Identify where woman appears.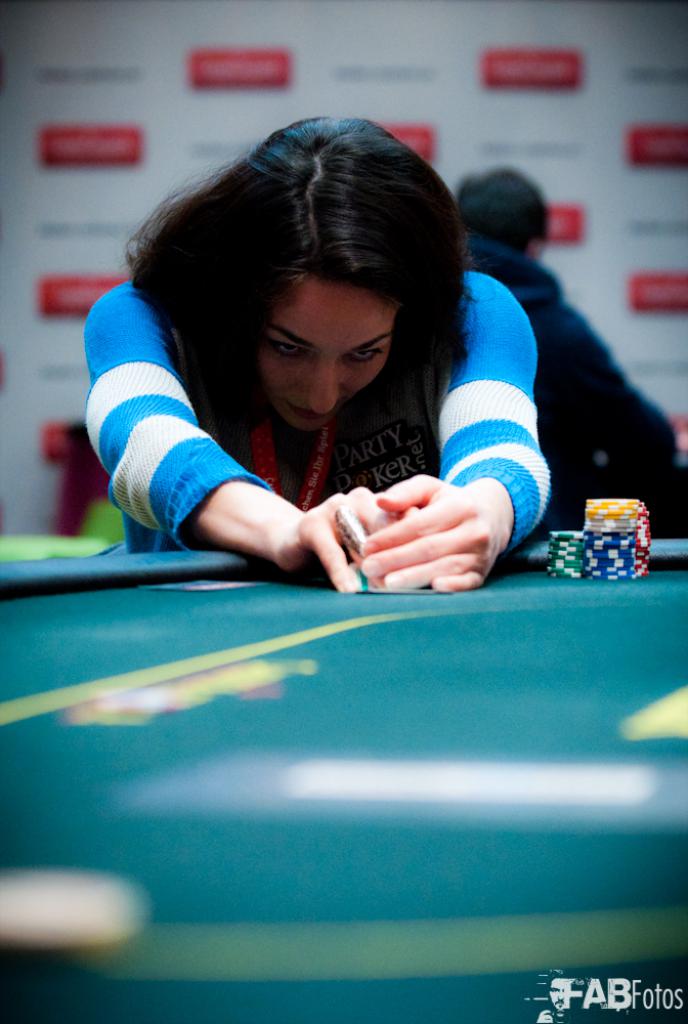
Appears at [x1=58, y1=98, x2=578, y2=620].
